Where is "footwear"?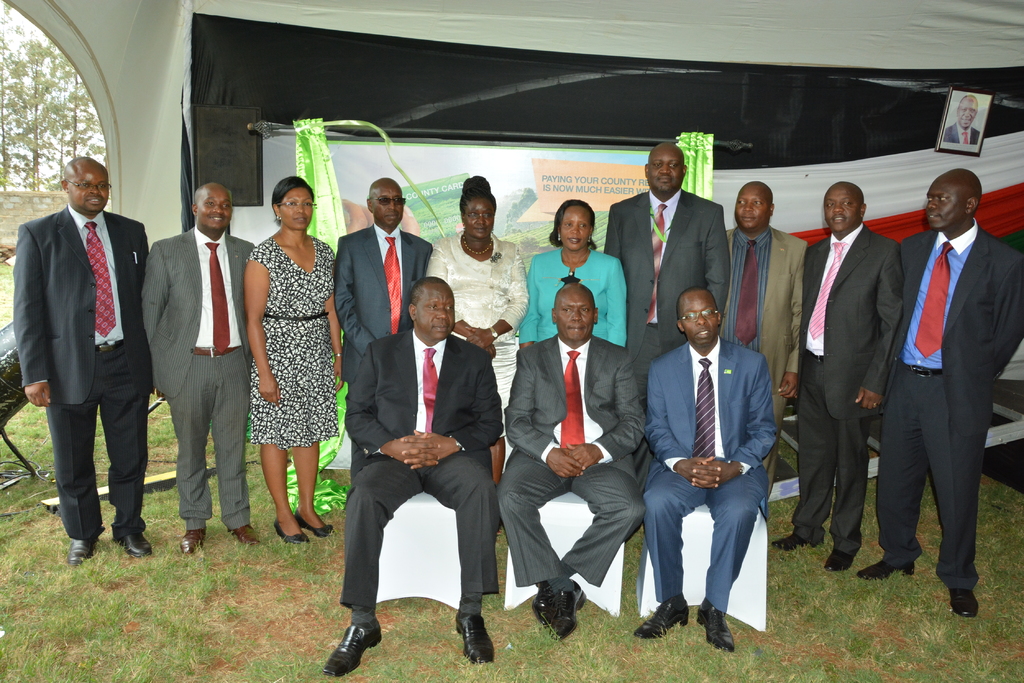
x1=696, y1=599, x2=735, y2=652.
